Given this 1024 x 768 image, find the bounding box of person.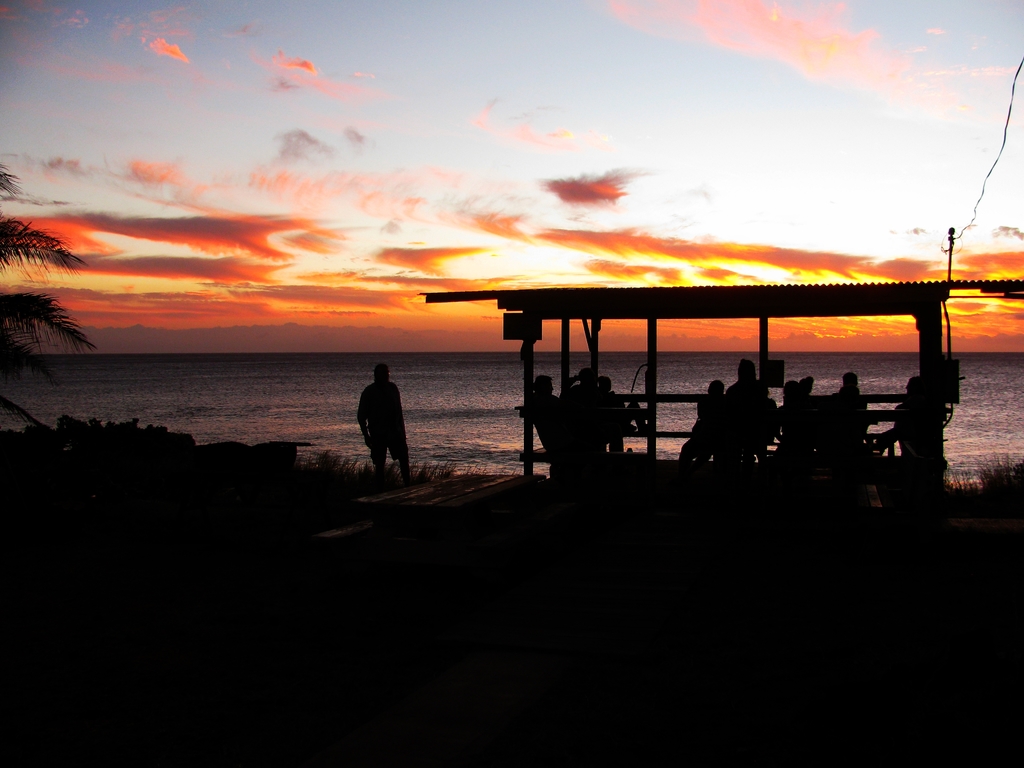
select_region(556, 368, 597, 482).
